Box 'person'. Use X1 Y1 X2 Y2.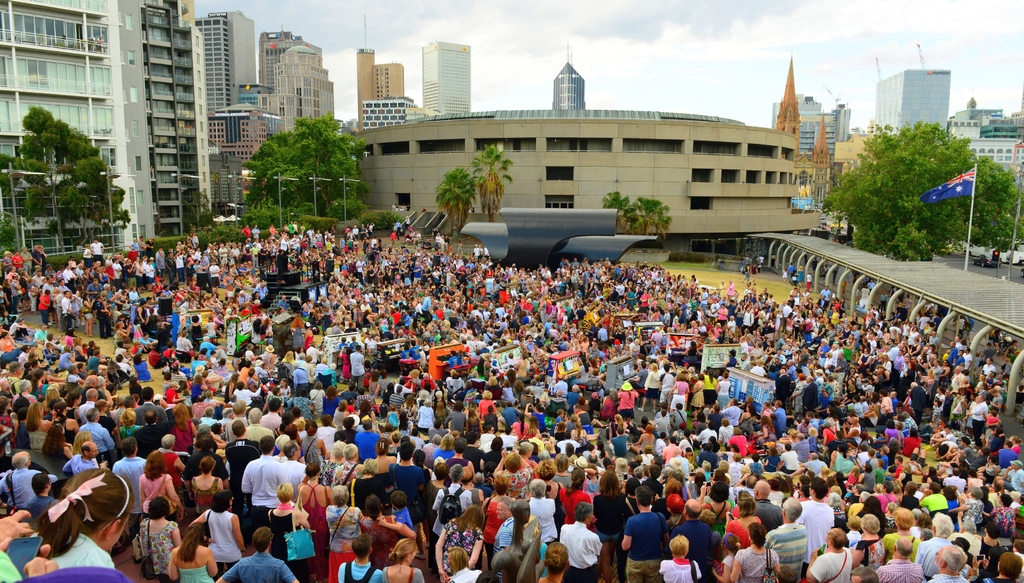
771 560 800 582.
